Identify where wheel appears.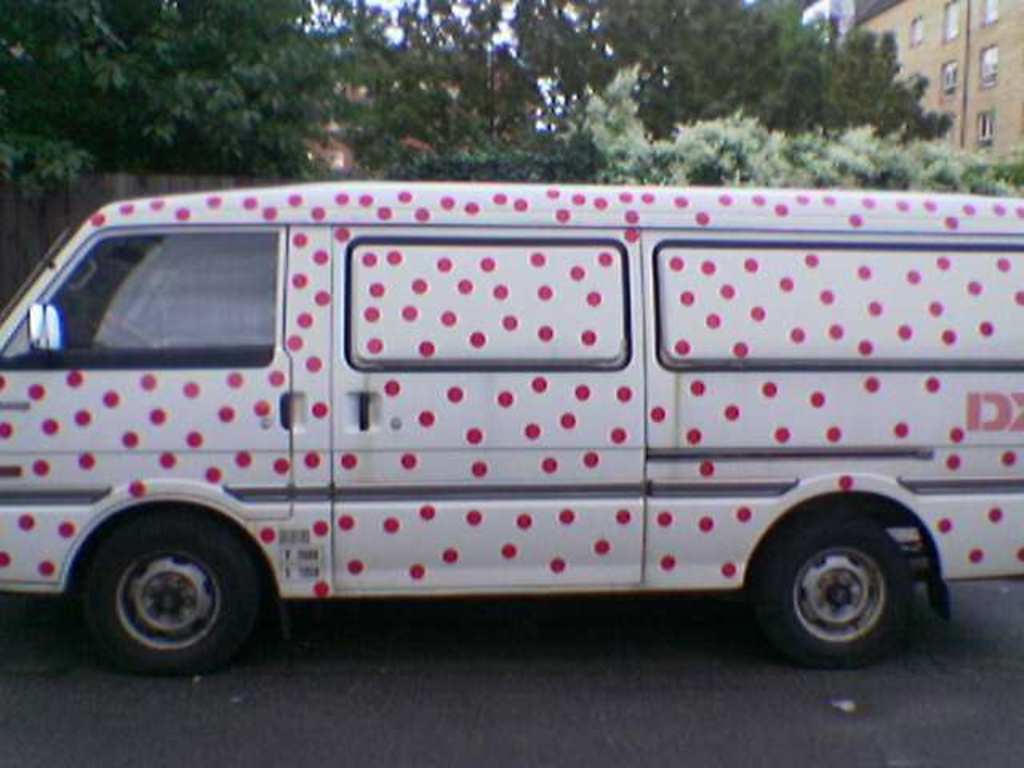
Appears at 82 509 259 672.
